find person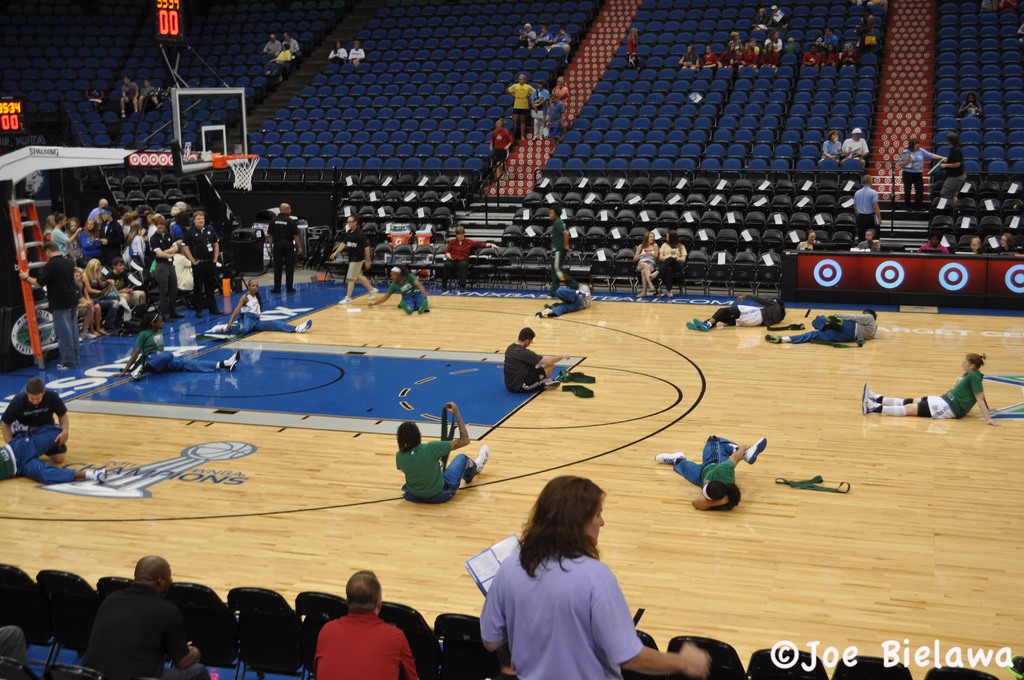
<region>726, 40, 741, 65</region>
